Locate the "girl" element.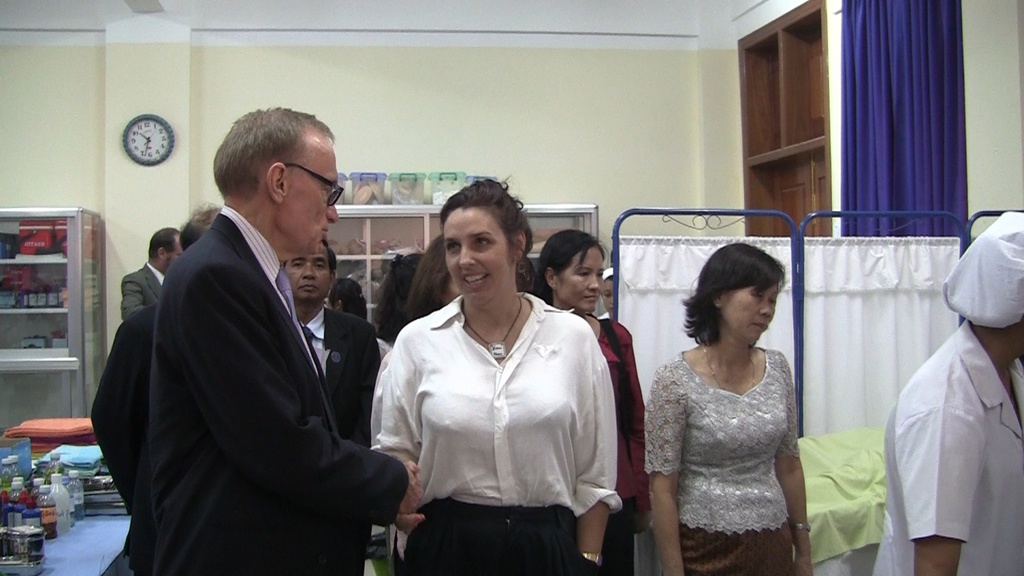
Element bbox: (531, 228, 648, 575).
